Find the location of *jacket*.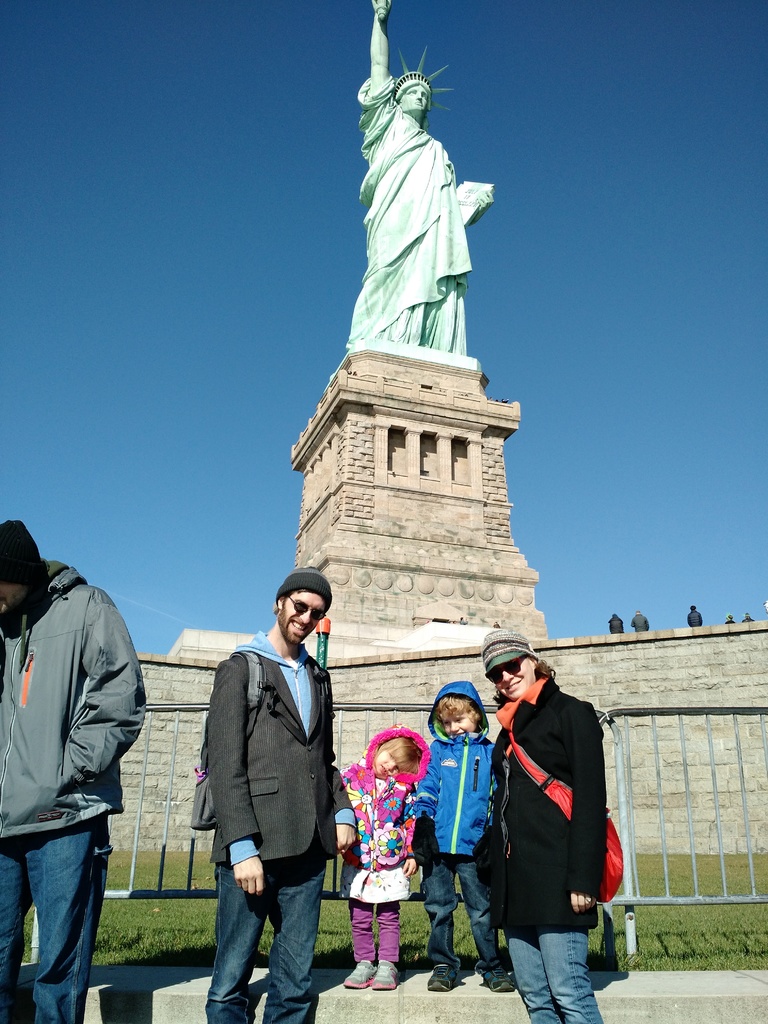
Location: box(409, 682, 498, 856).
